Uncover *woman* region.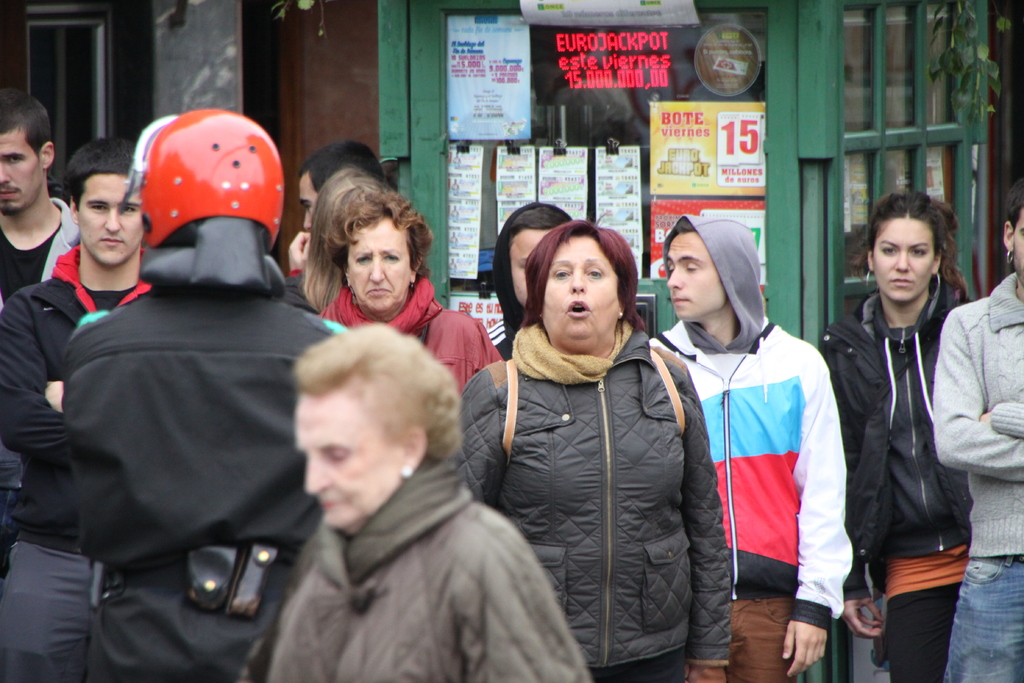
Uncovered: Rect(462, 222, 730, 682).
